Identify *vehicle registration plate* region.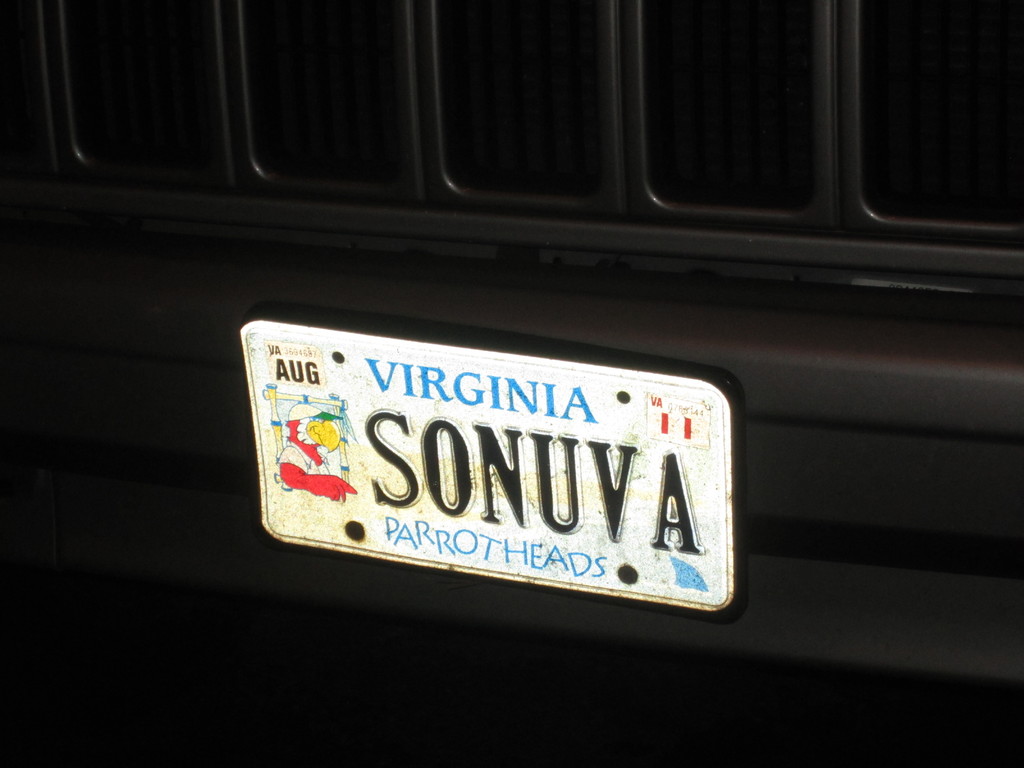
Region: [left=237, top=312, right=737, bottom=613].
